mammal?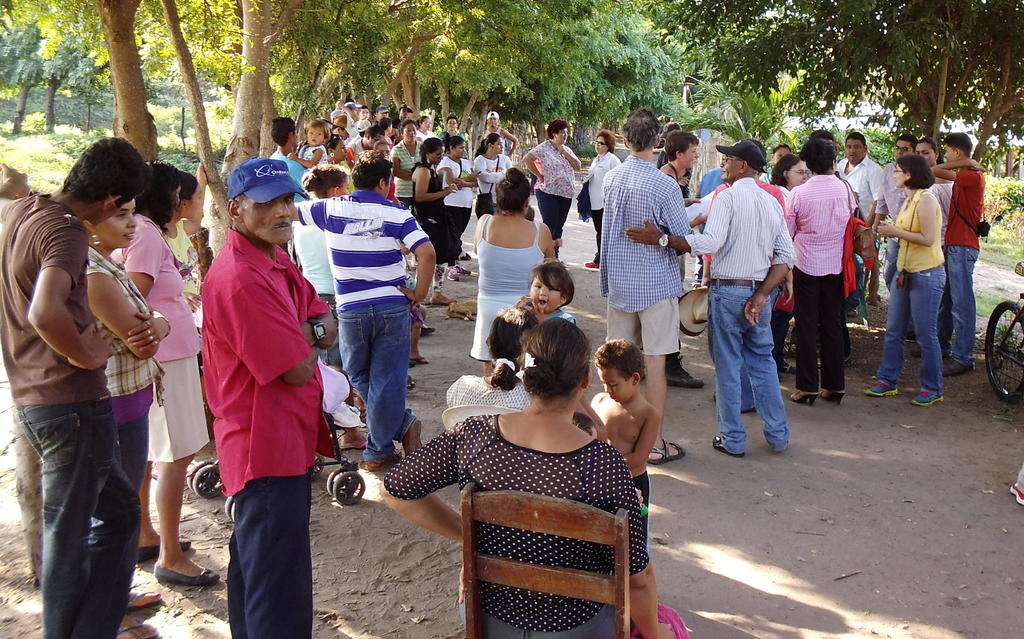
x1=397, y1=103, x2=413, y2=119
